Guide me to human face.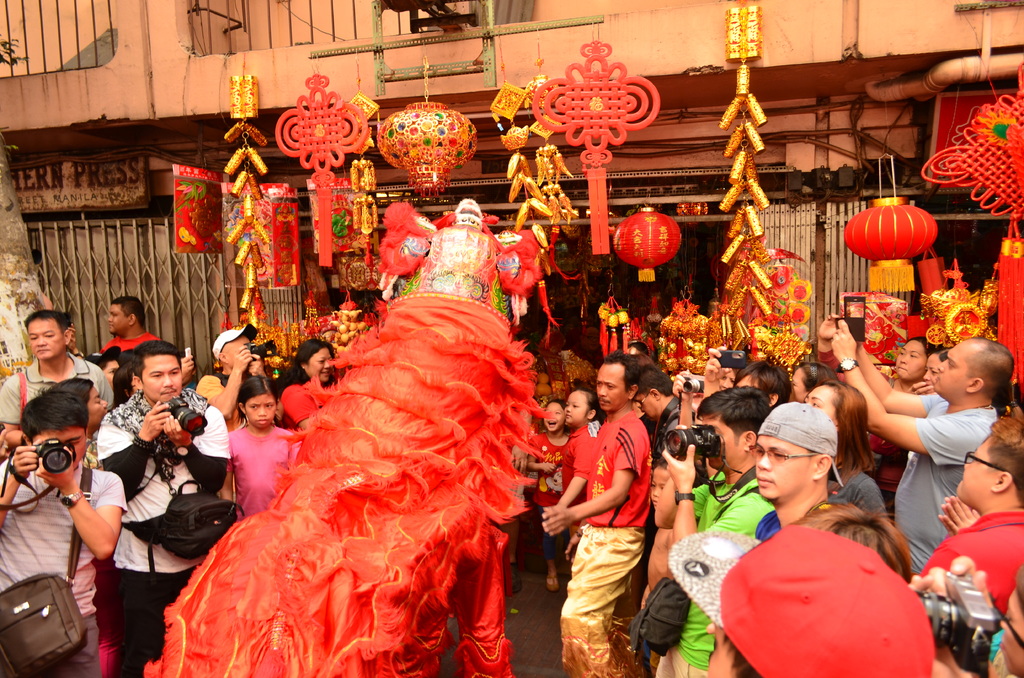
Guidance: crop(931, 337, 965, 395).
